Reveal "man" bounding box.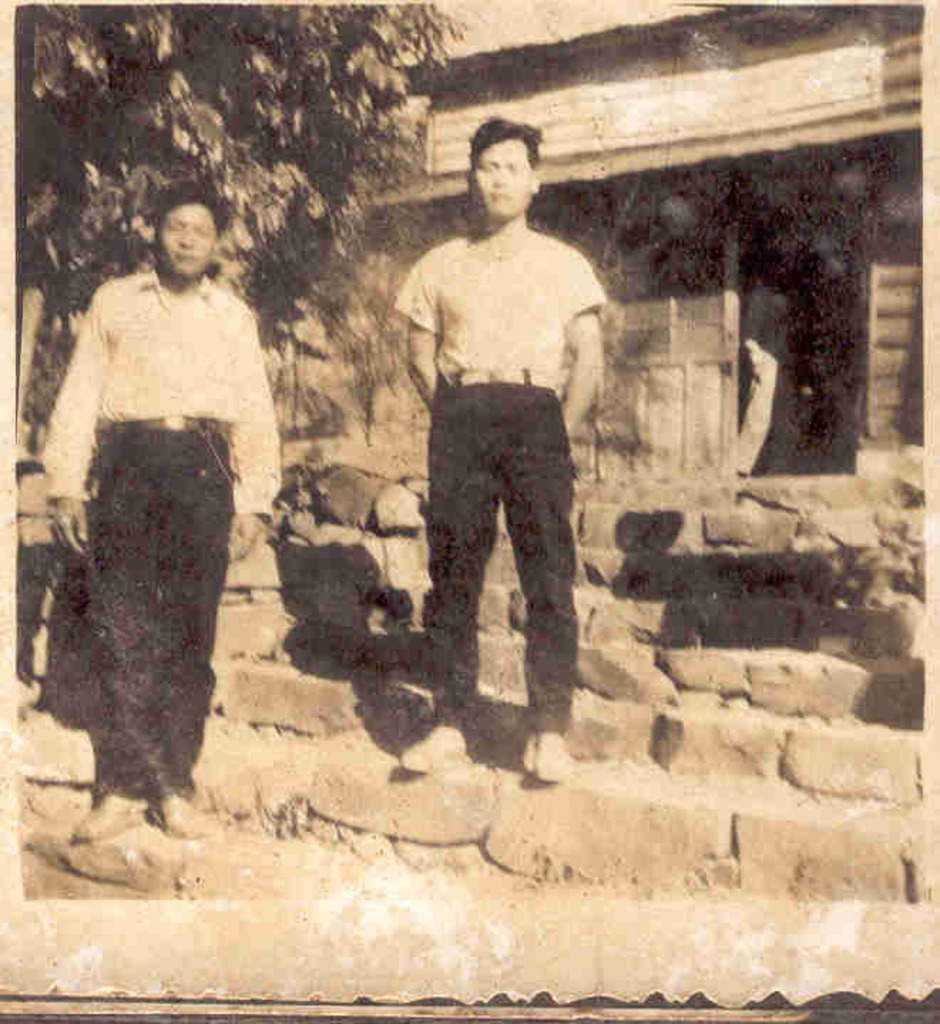
Revealed: select_region(47, 189, 279, 830).
